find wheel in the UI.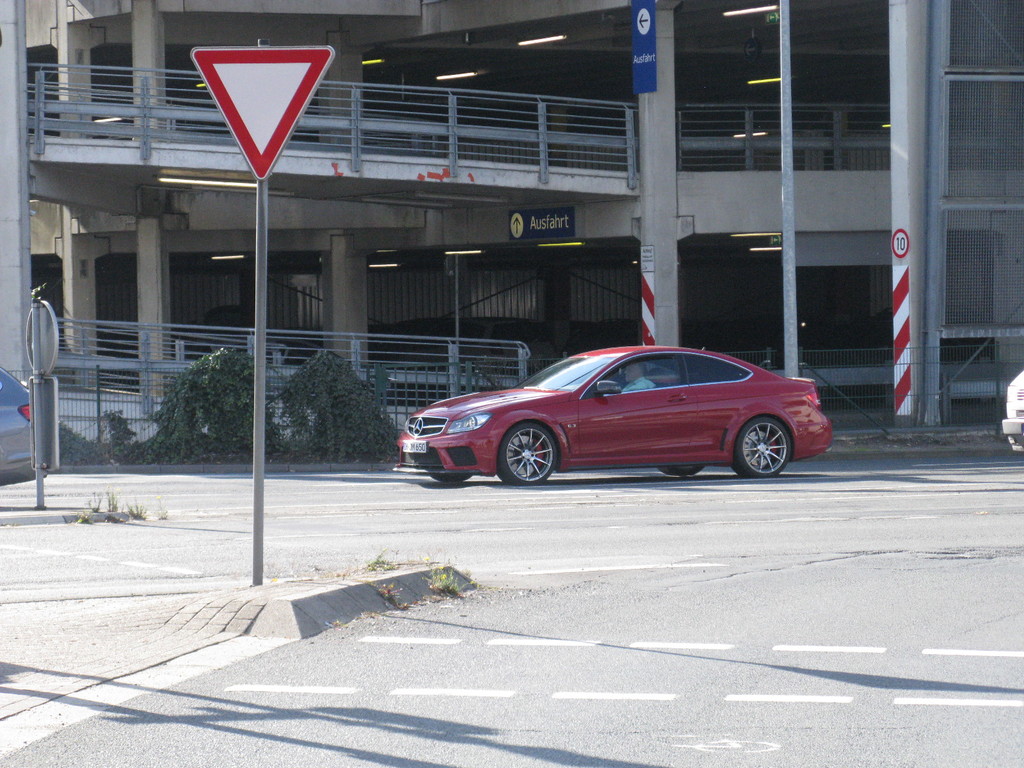
UI element at 496,419,566,495.
